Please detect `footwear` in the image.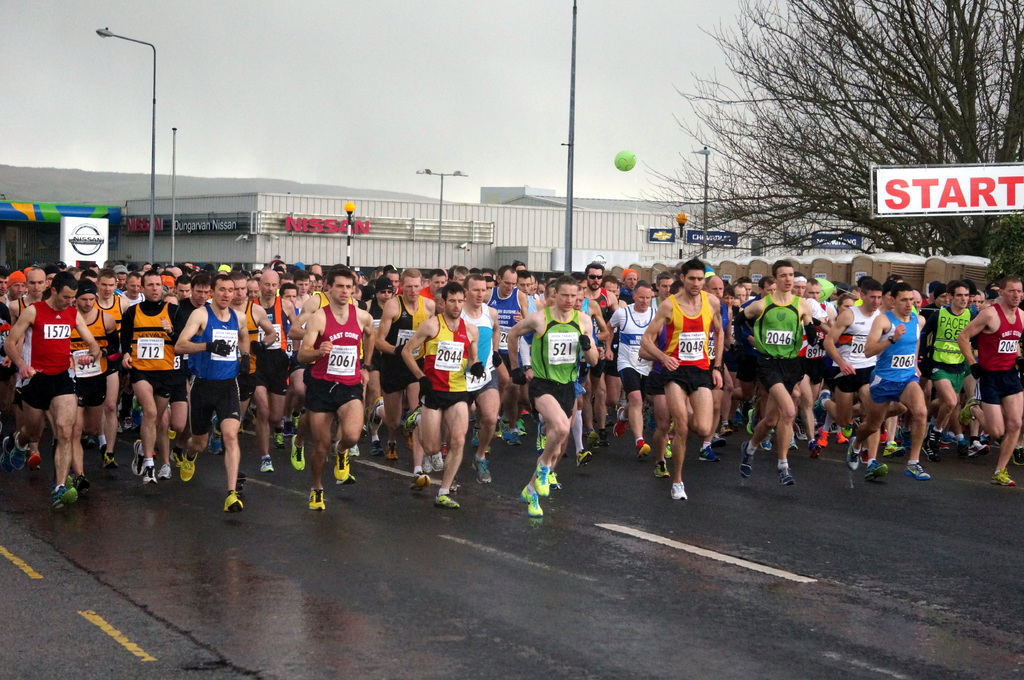
<box>747,408,753,434</box>.
